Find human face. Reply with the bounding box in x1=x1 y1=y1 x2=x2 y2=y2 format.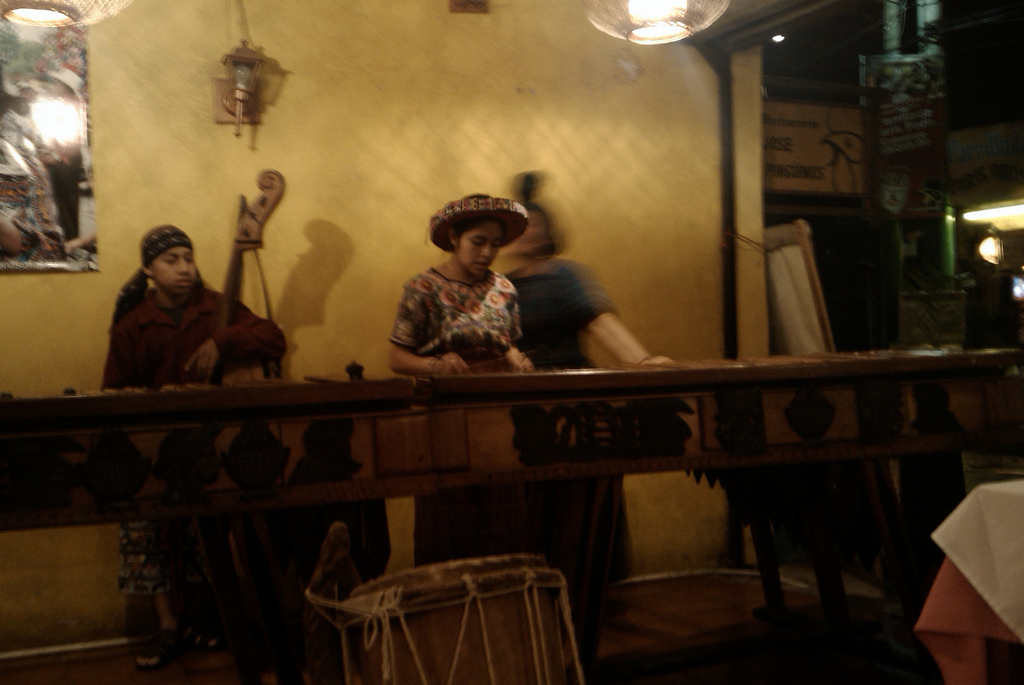
x1=154 y1=248 x2=195 y2=288.
